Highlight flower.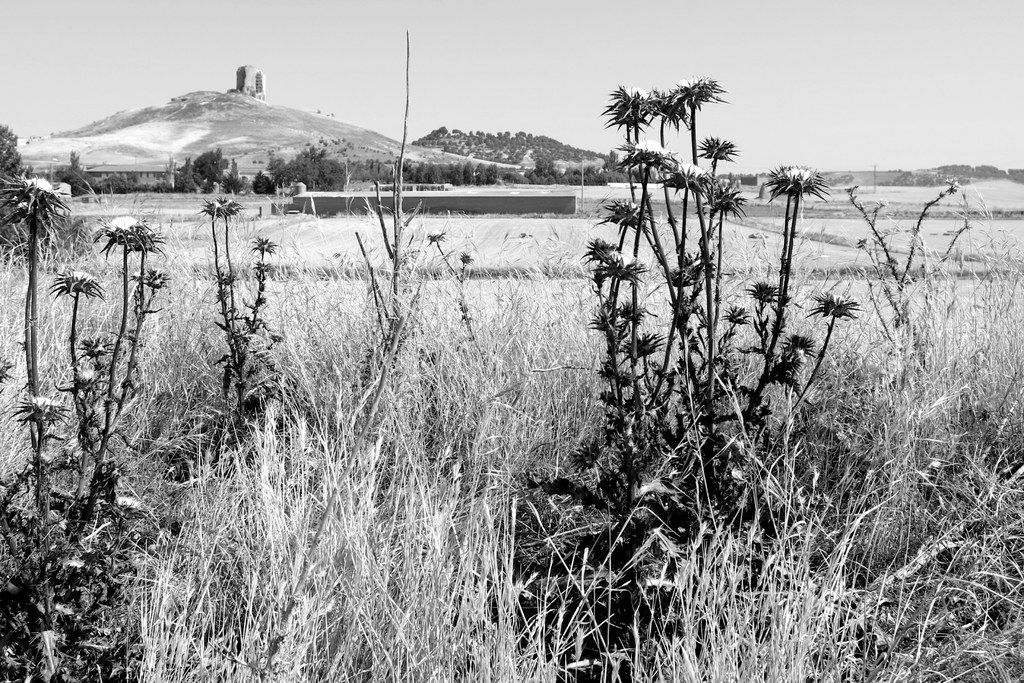
Highlighted region: l=12, t=399, r=67, b=424.
